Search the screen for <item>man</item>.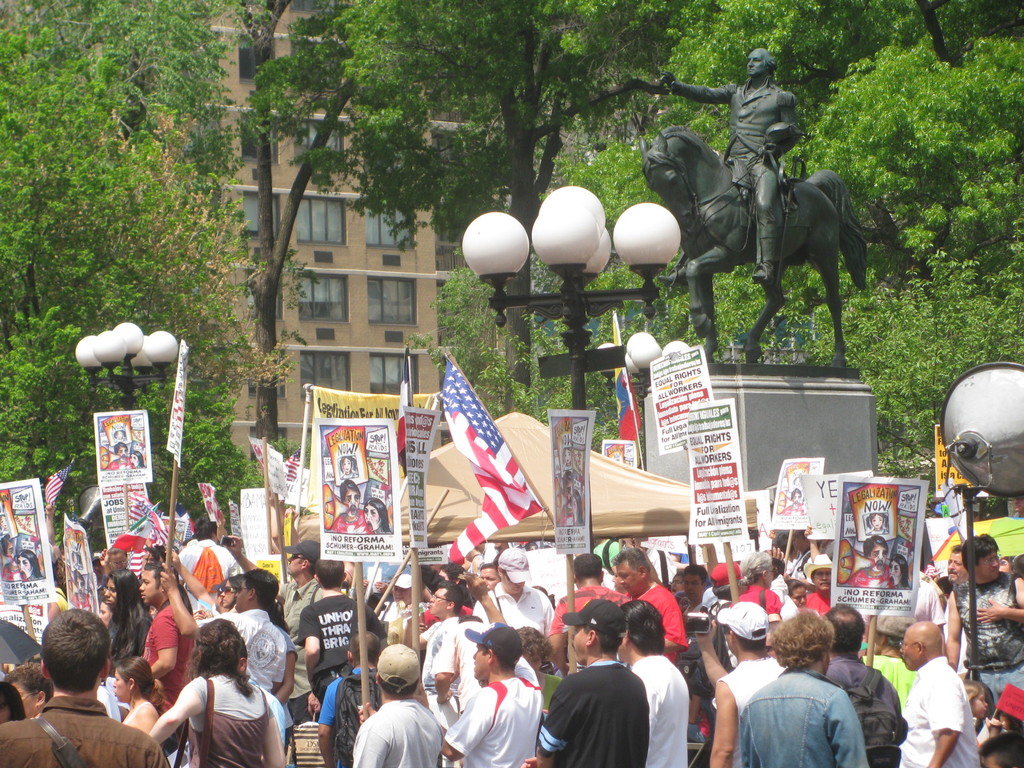
Found at pyautogui.locateOnScreen(609, 551, 698, 653).
